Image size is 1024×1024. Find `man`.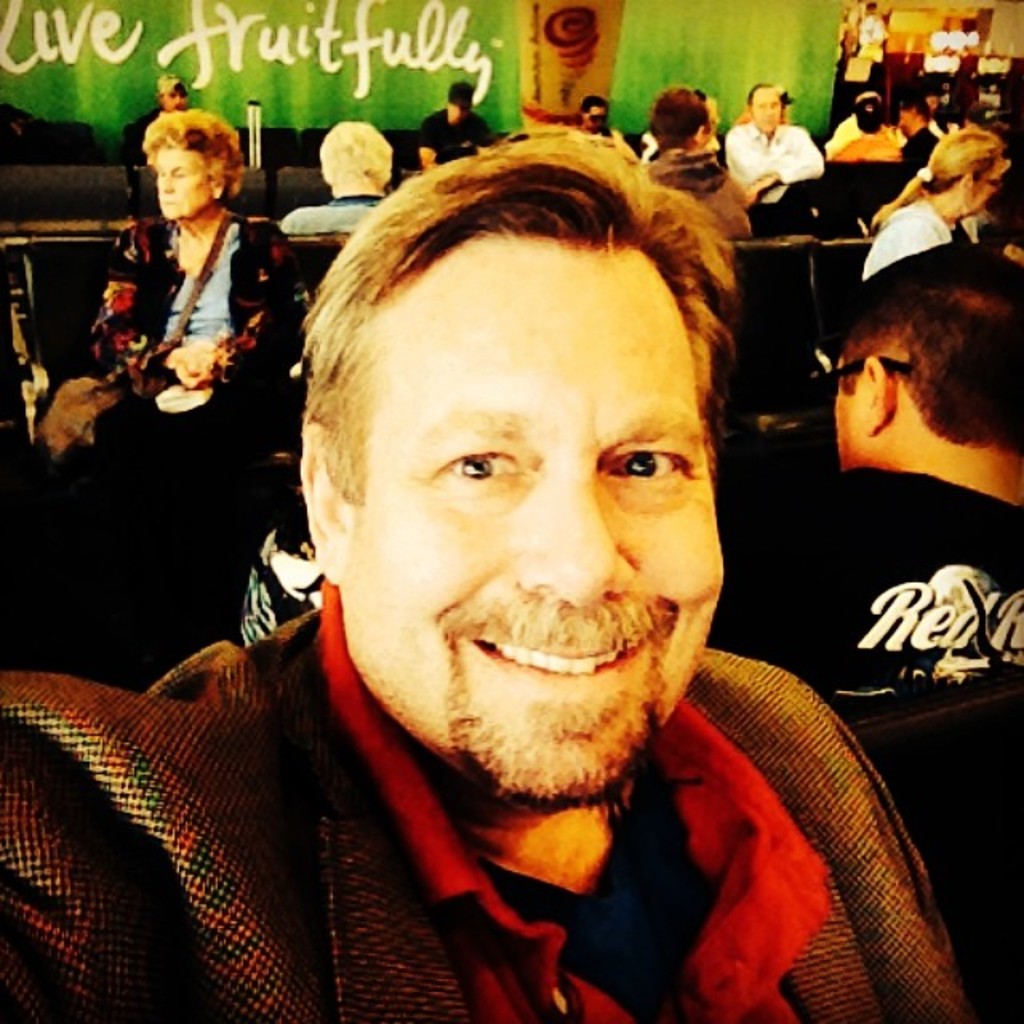
{"left": 115, "top": 75, "right": 197, "bottom": 170}.
